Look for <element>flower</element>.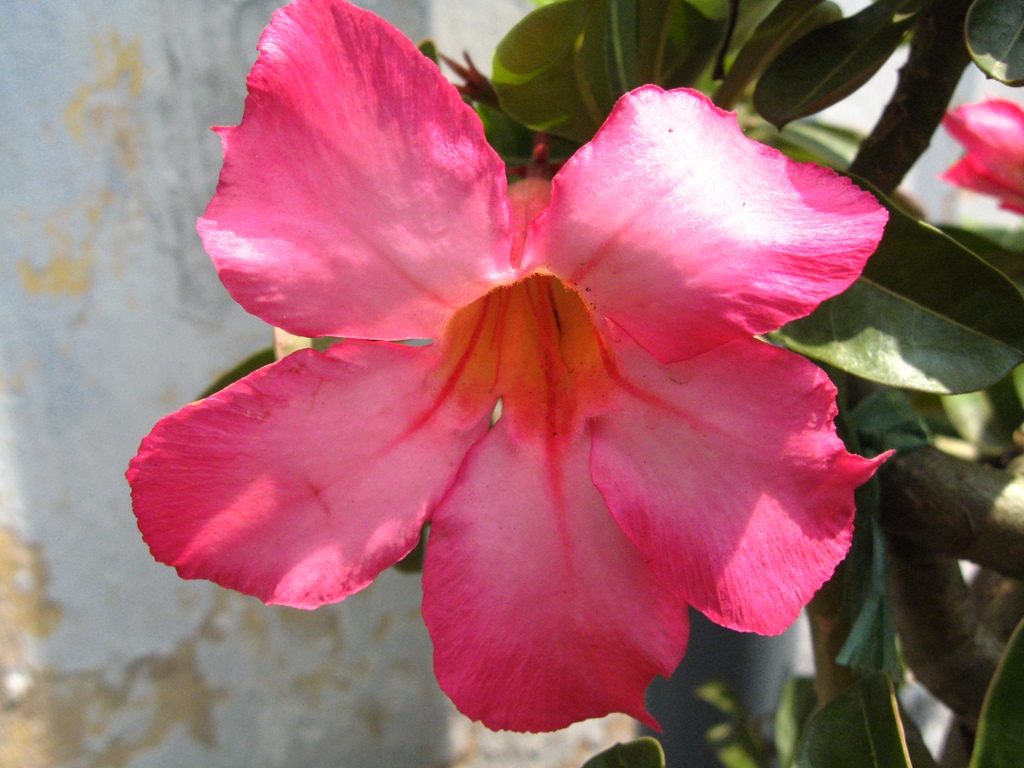
Found: rect(119, 0, 906, 739).
